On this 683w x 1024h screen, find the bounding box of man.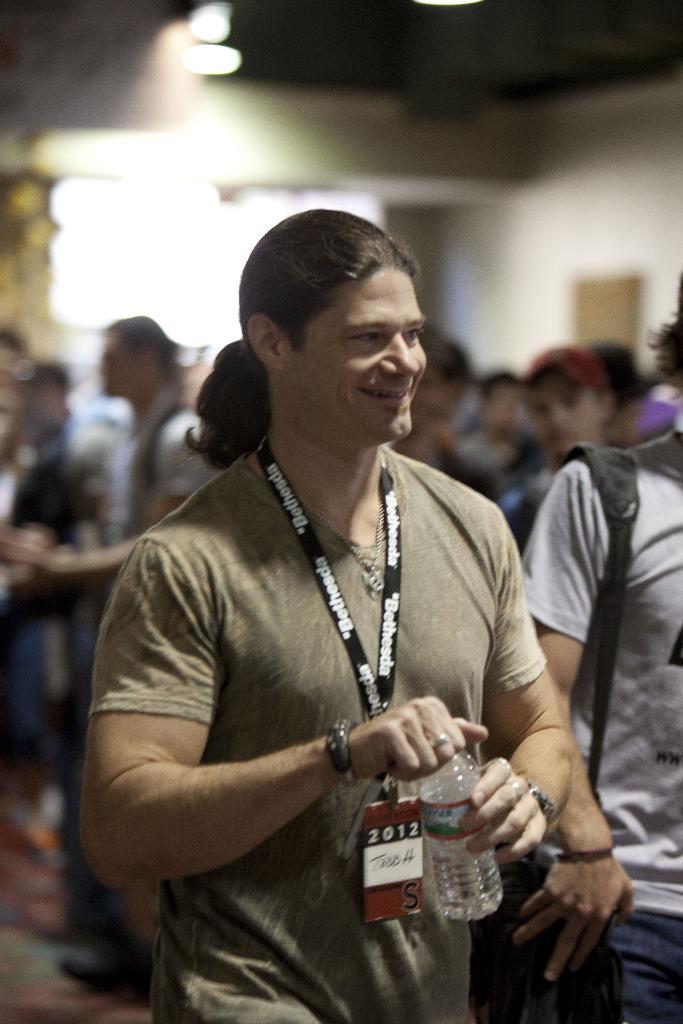
Bounding box: 99:184:579:1013.
